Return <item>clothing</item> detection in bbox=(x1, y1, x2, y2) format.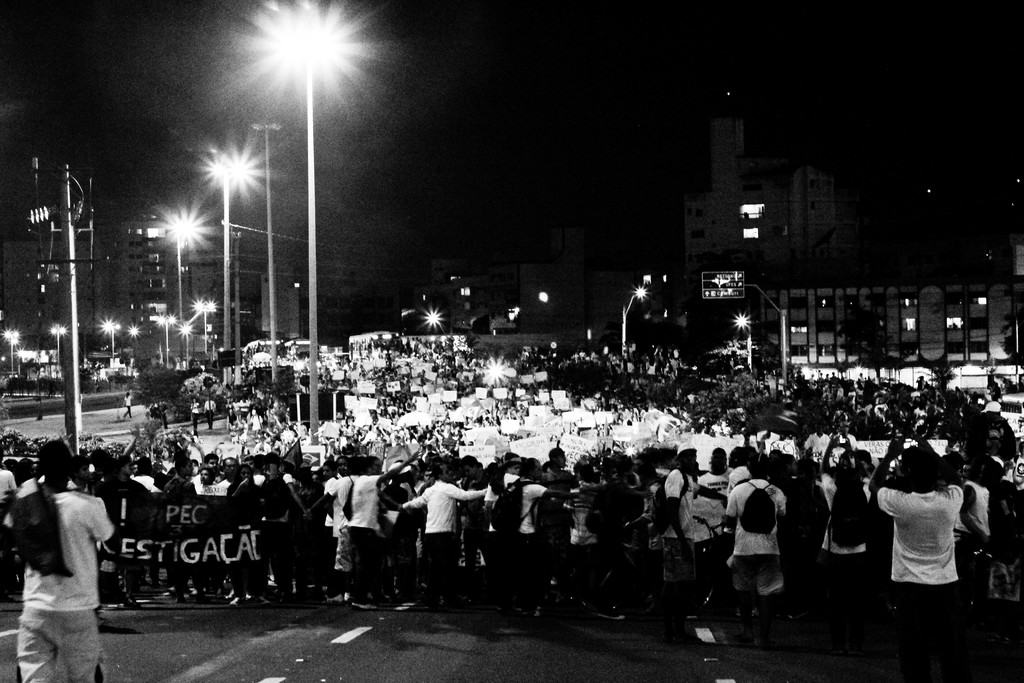
bbox=(101, 478, 147, 597).
